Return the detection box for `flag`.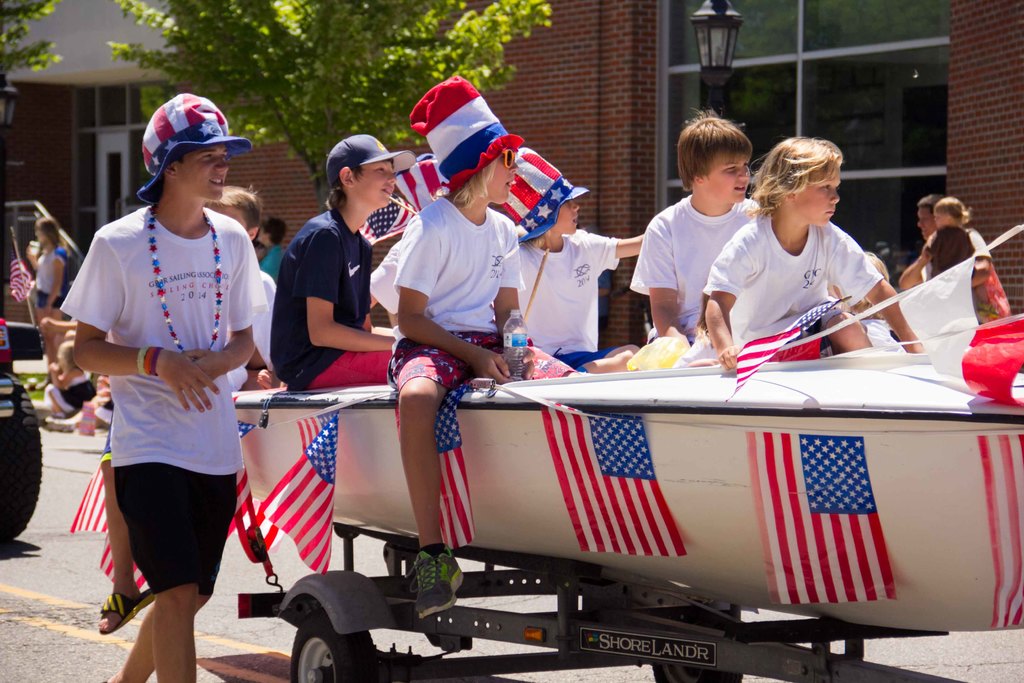
(744, 424, 899, 605).
